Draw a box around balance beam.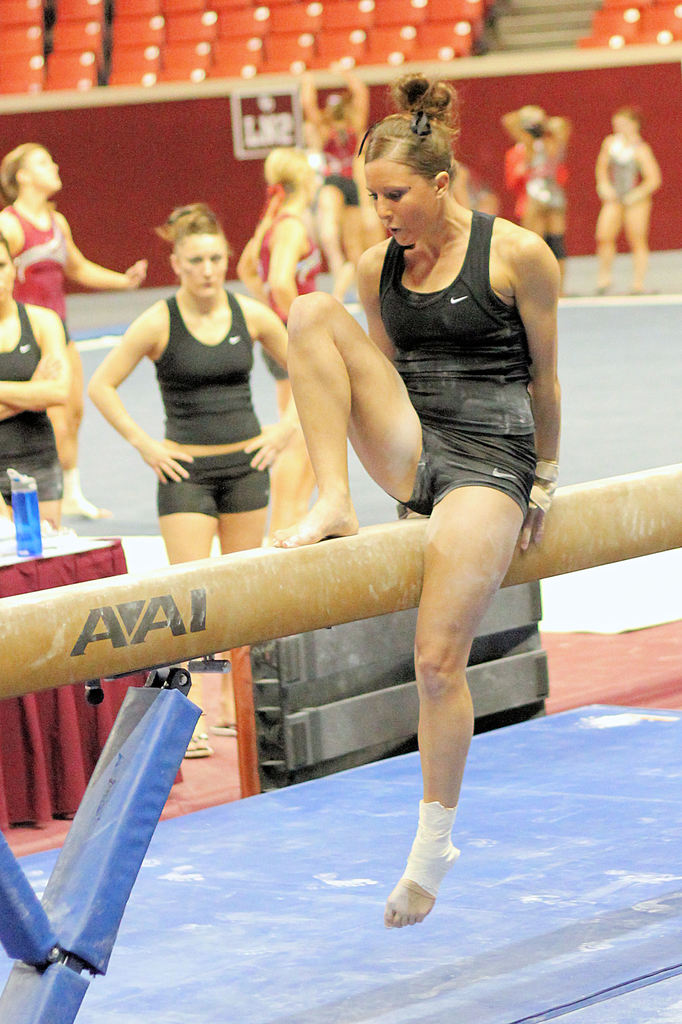
0 461 681 703.
